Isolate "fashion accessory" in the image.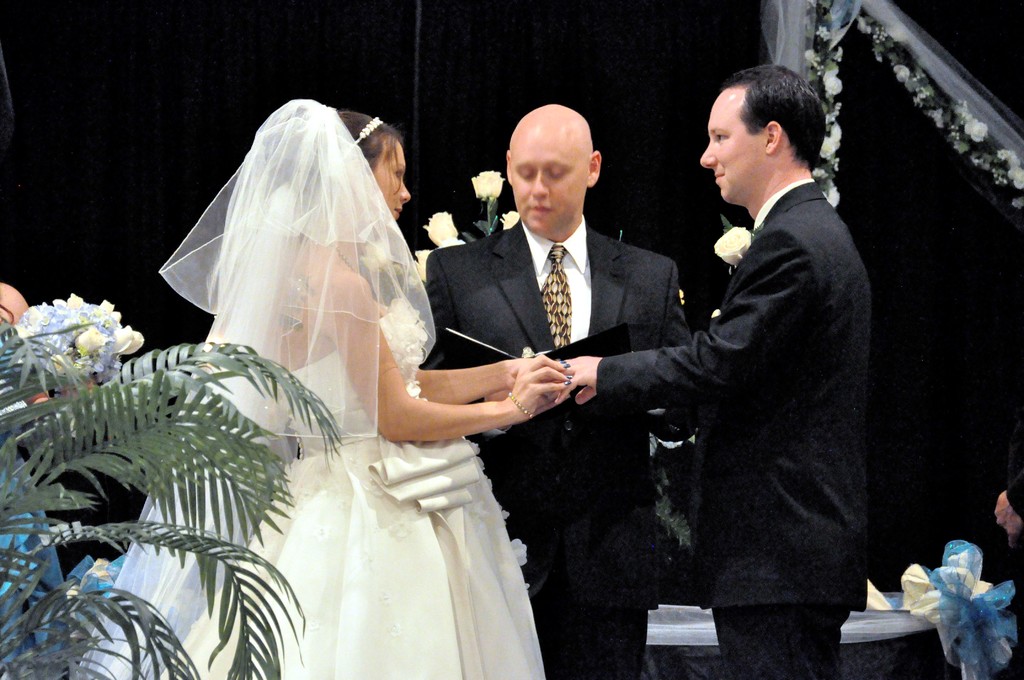
Isolated region: bbox=(328, 237, 364, 274).
